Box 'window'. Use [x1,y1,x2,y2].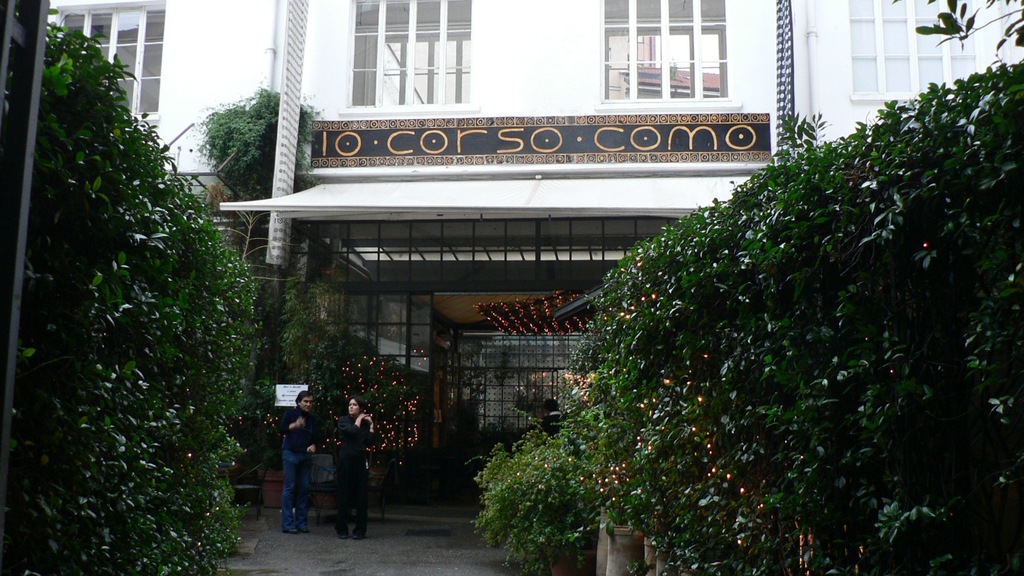
[596,11,750,101].
